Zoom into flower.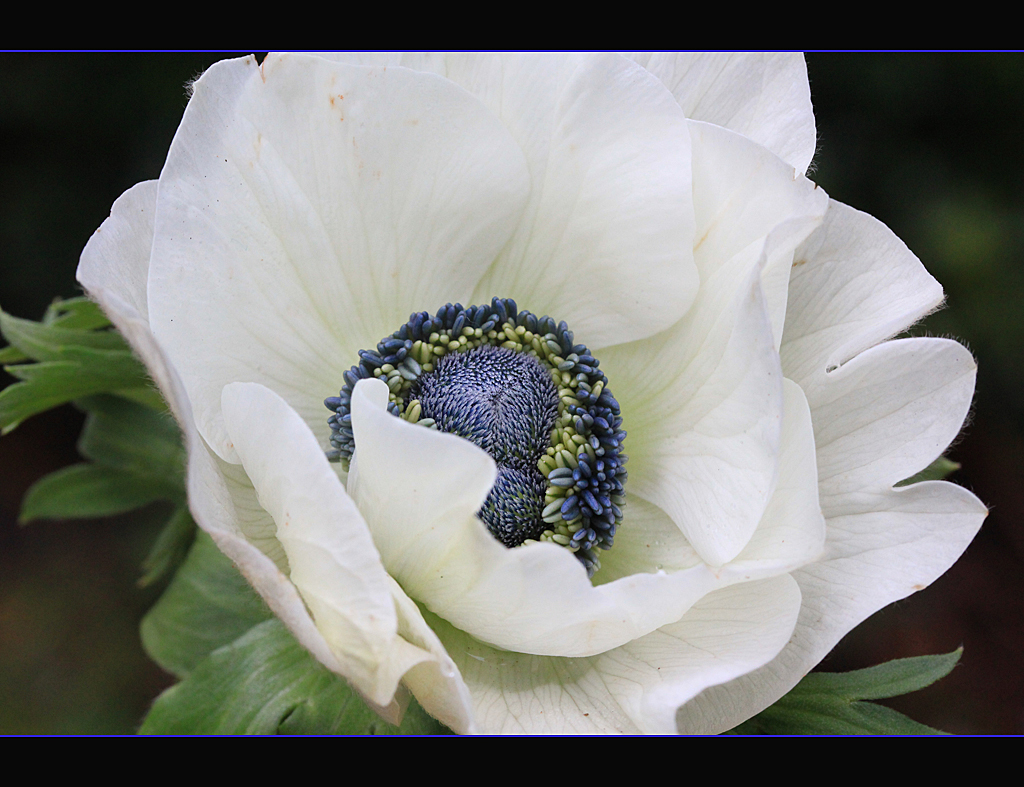
Zoom target: left=70, top=78, right=915, bottom=727.
